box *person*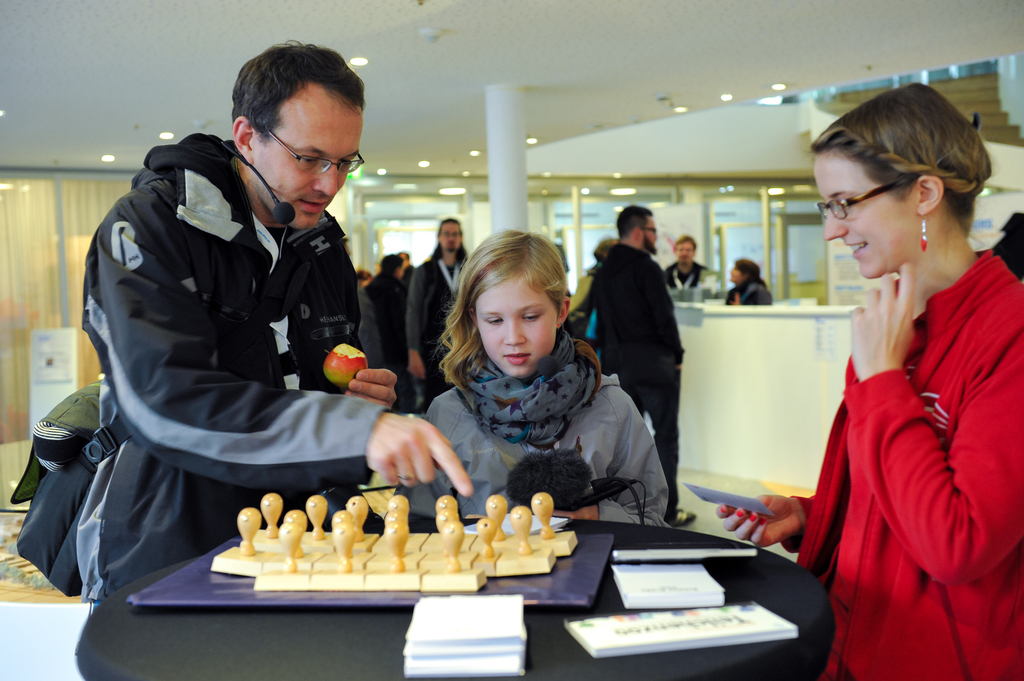
rect(710, 83, 1023, 680)
